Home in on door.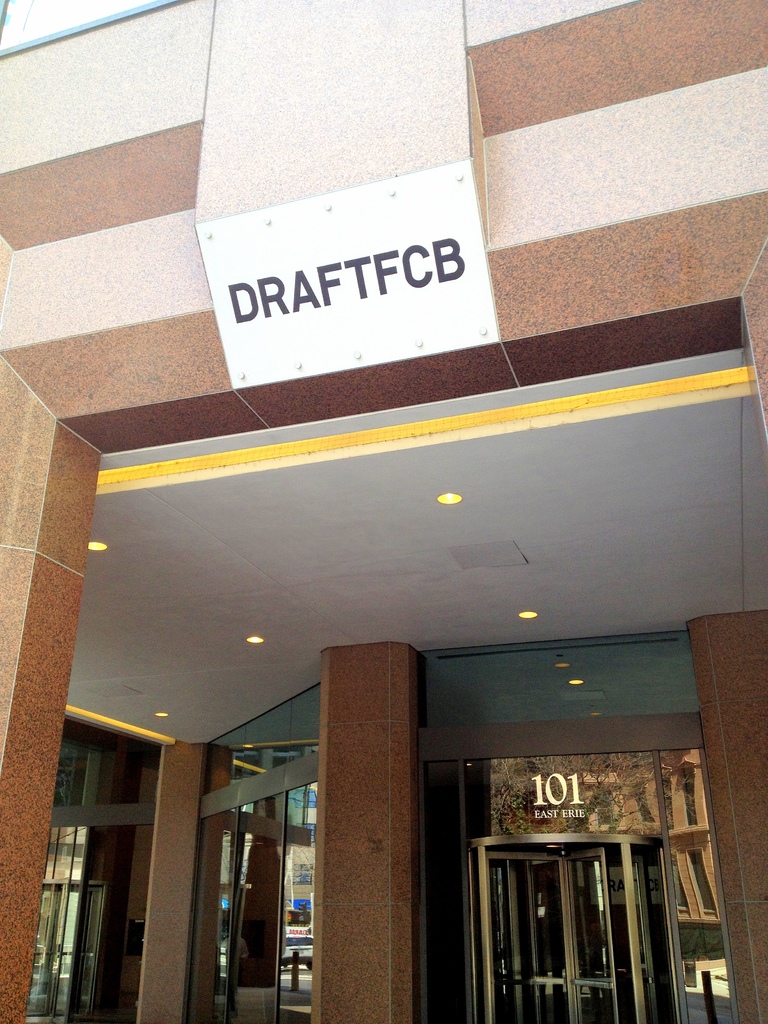
Homed in at 479/853/585/1023.
